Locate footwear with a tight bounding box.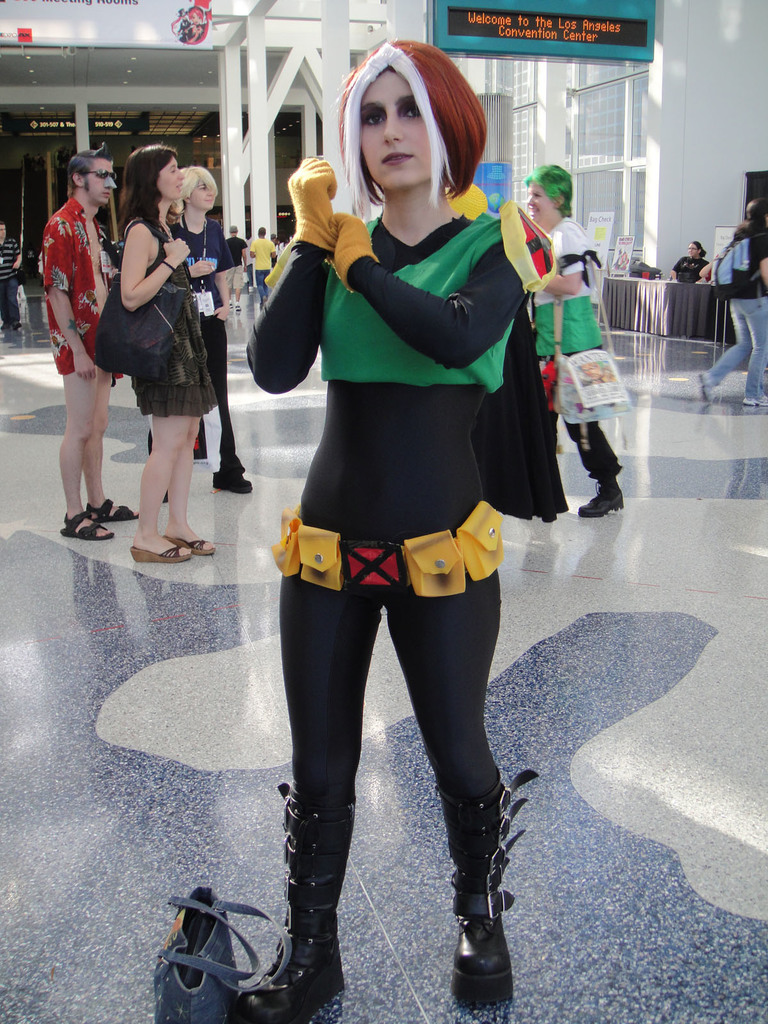
rect(61, 509, 112, 539).
